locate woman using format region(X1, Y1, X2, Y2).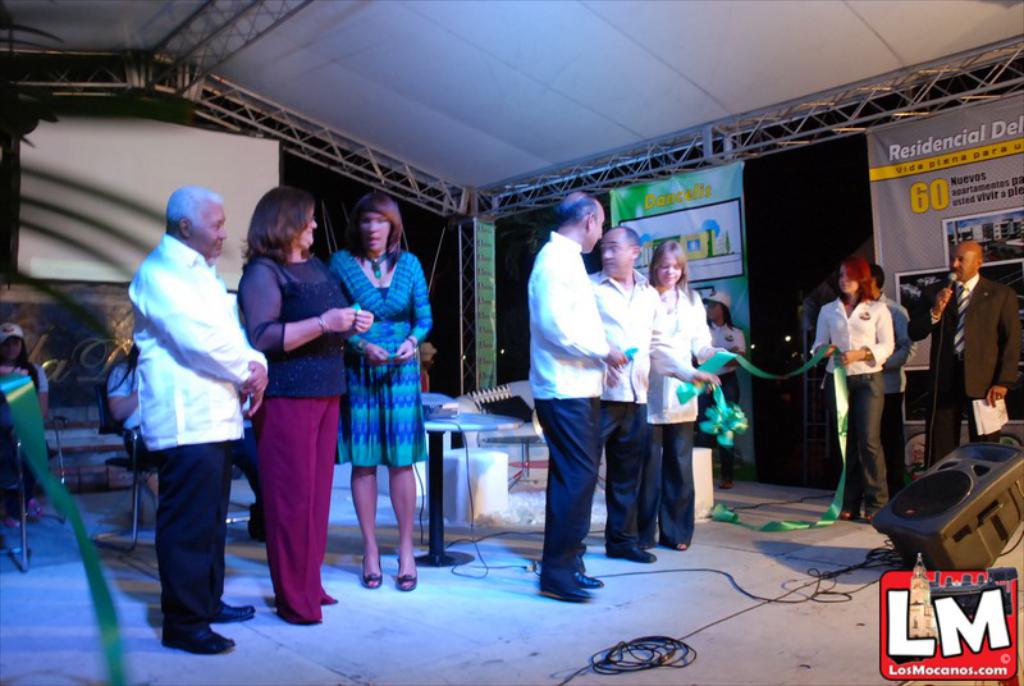
region(694, 285, 744, 491).
